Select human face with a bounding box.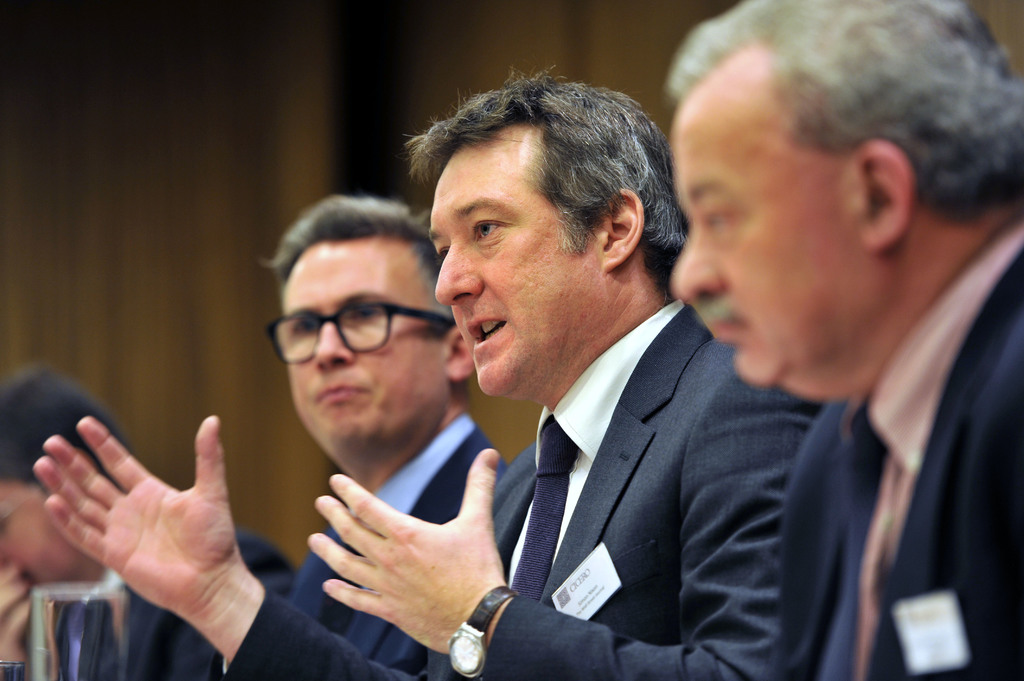
bbox(664, 41, 858, 390).
